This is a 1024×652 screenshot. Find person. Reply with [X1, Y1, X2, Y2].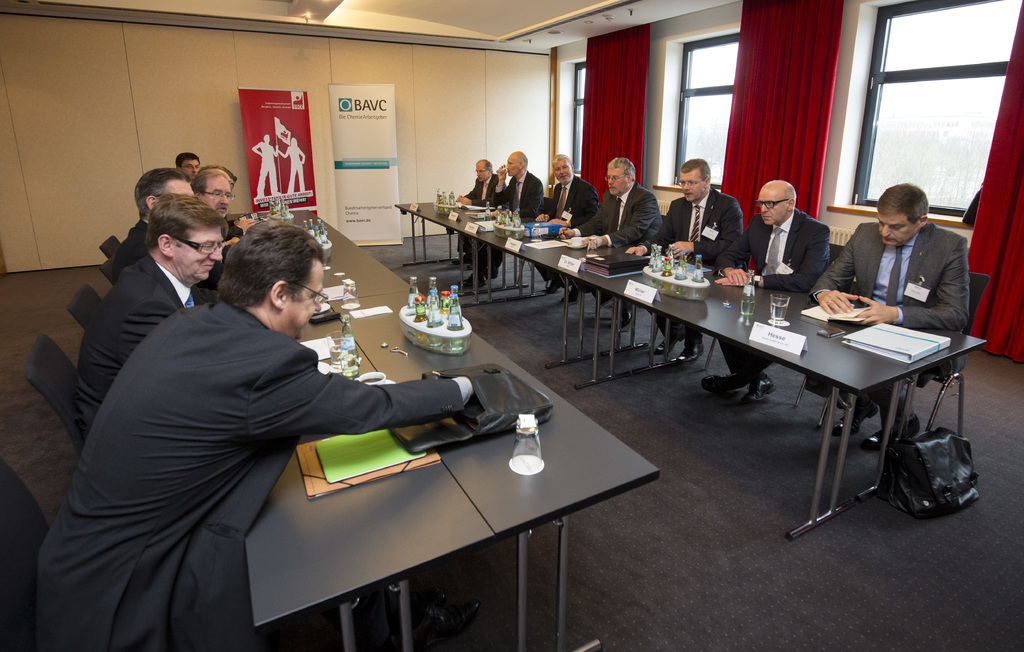
[710, 173, 831, 407].
